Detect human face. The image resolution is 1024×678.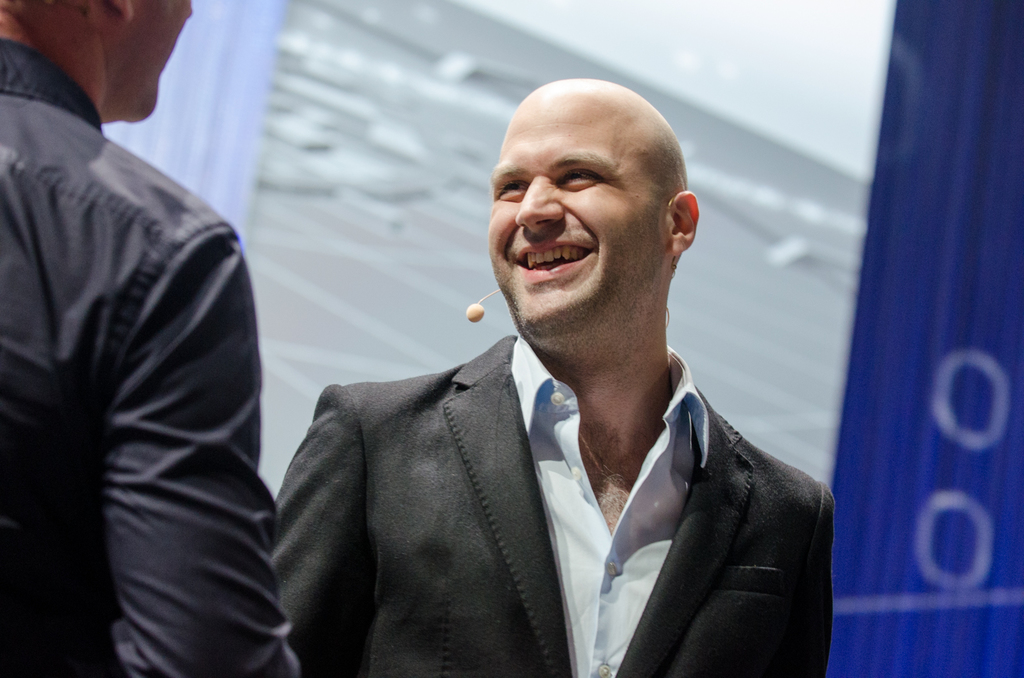
[130, 0, 192, 117].
